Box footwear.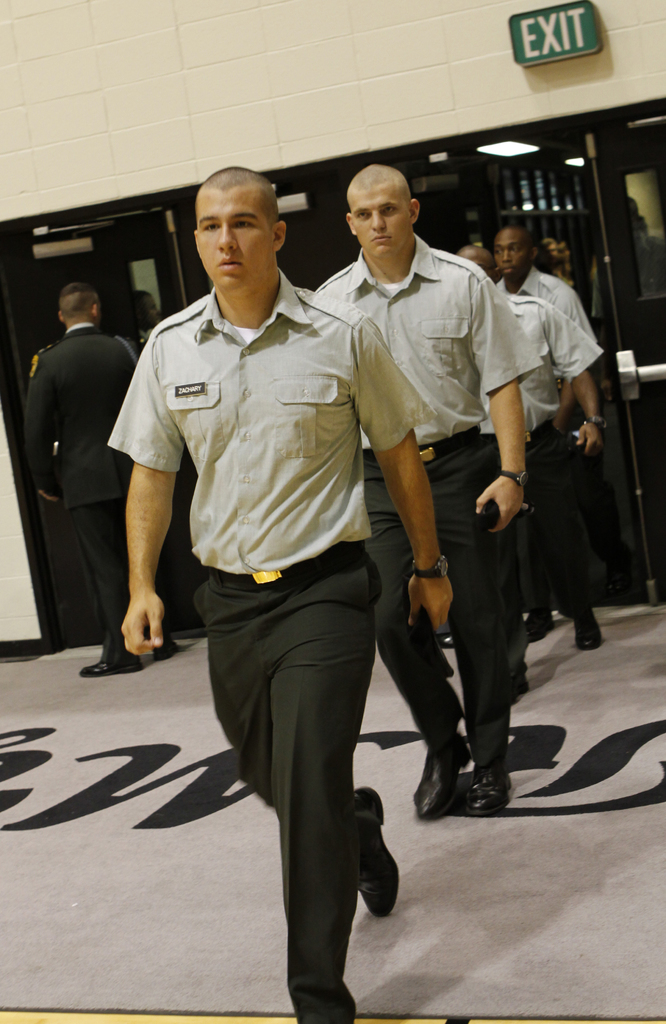
box=[79, 644, 135, 688].
